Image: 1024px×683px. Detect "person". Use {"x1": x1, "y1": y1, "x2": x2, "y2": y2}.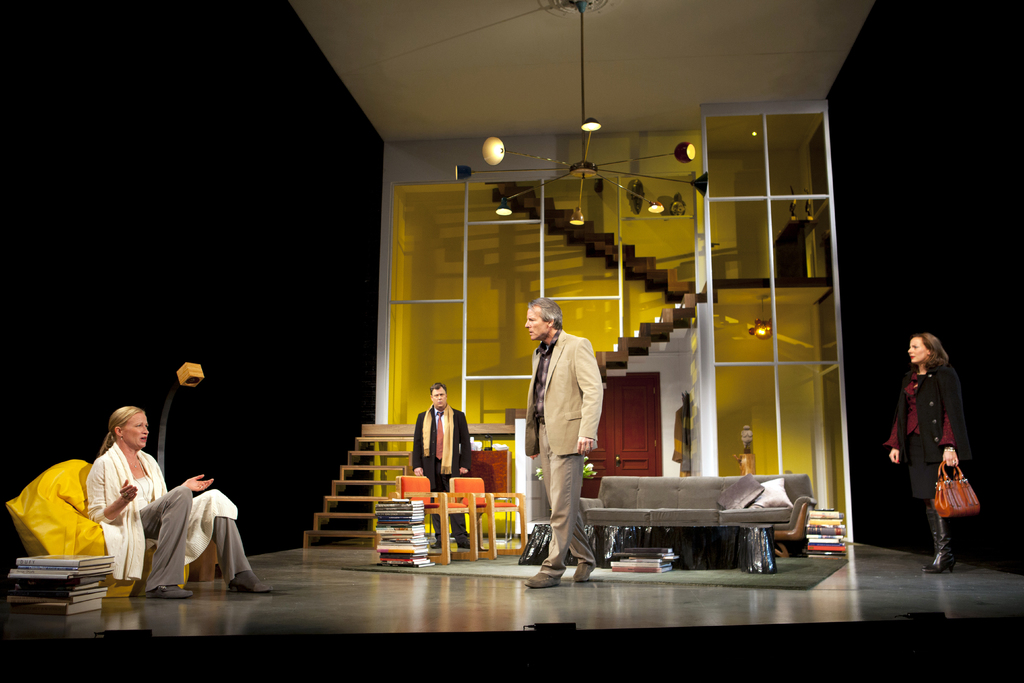
{"x1": 898, "y1": 317, "x2": 982, "y2": 575}.
